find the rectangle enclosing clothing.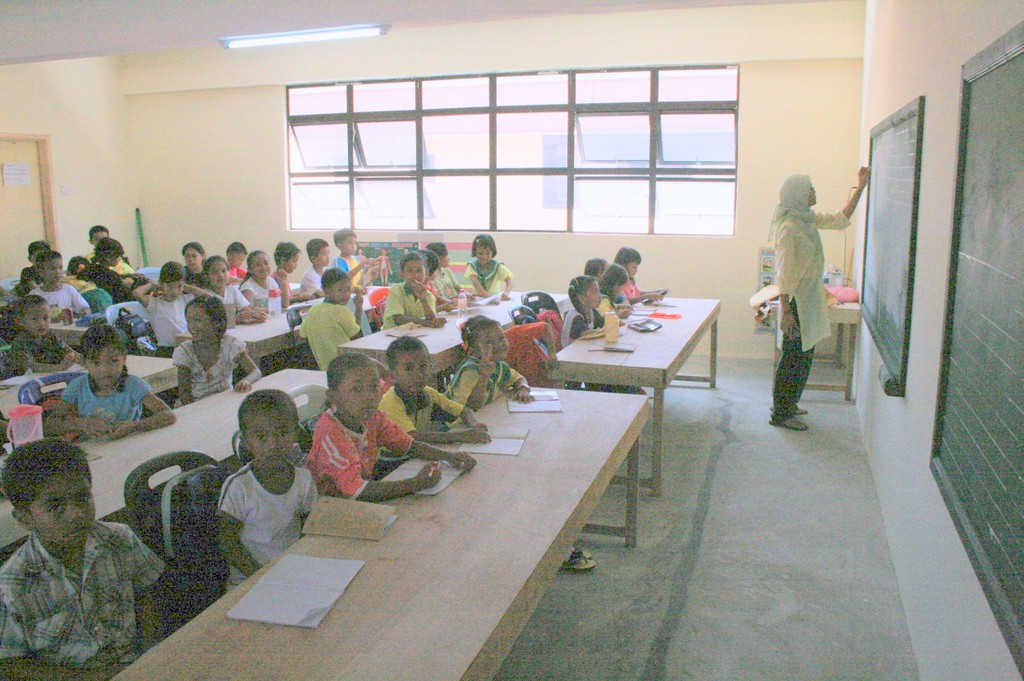
locate(88, 250, 133, 274).
